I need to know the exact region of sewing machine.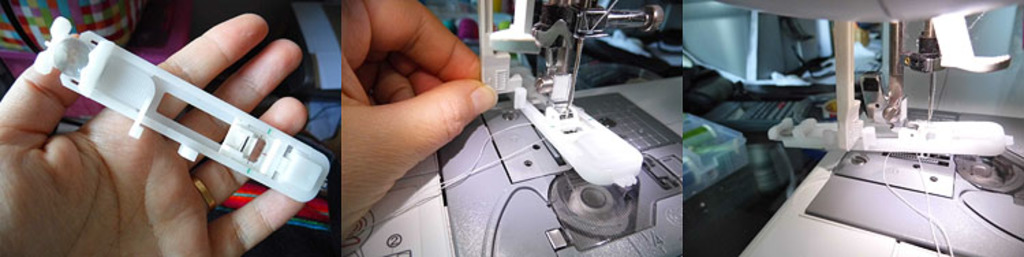
Region: x1=710, y1=0, x2=1023, y2=256.
